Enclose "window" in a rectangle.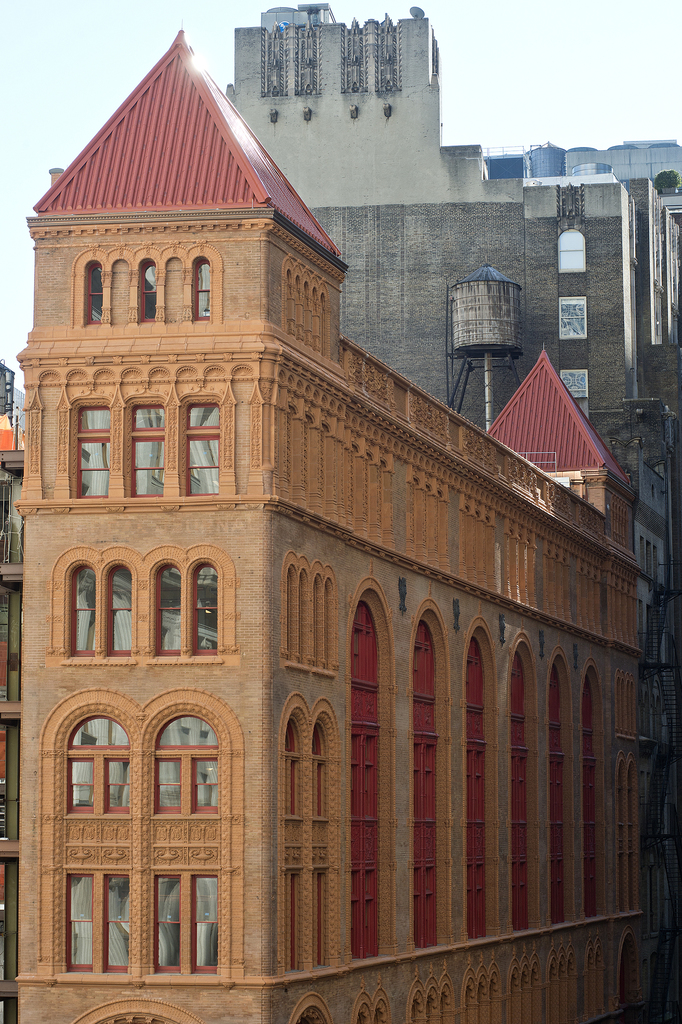
x1=190, y1=259, x2=215, y2=319.
